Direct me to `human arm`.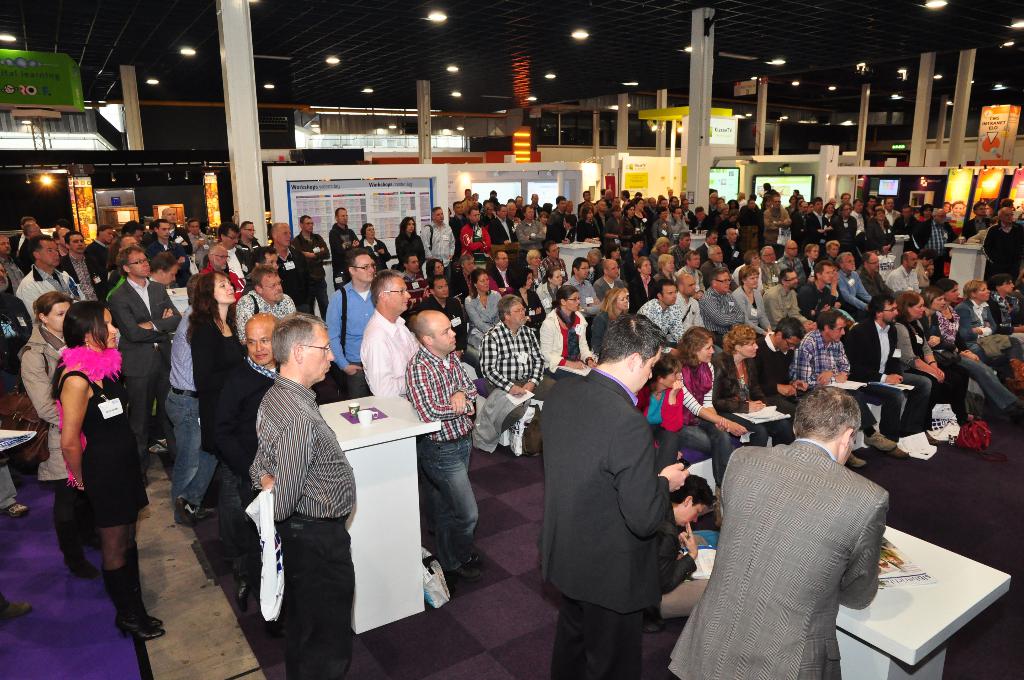
Direction: locate(234, 293, 253, 346).
